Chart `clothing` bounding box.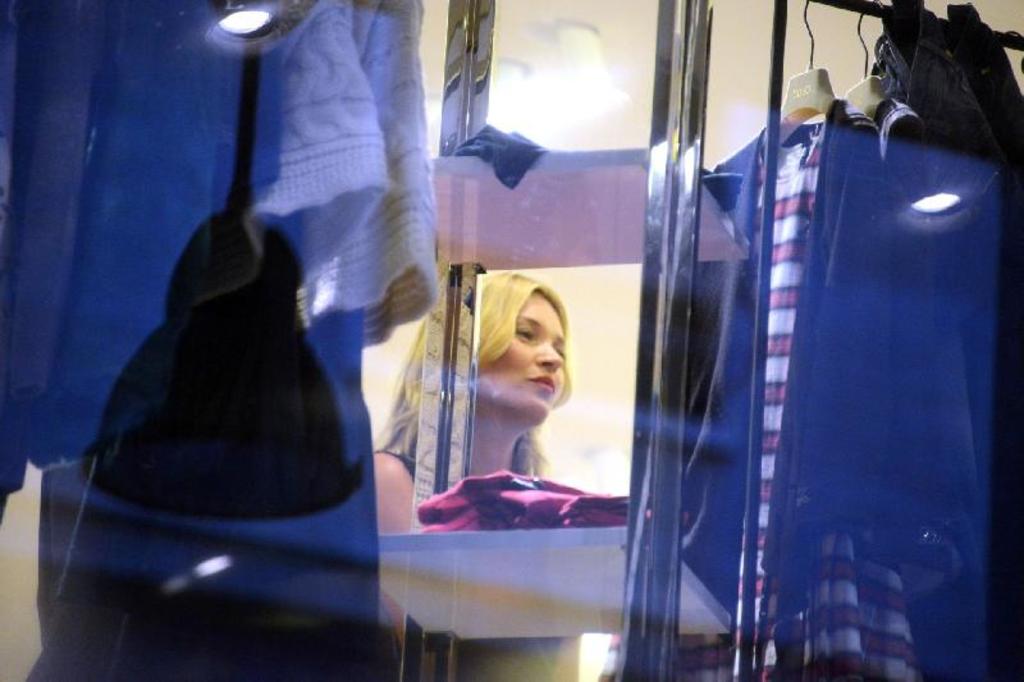
Charted: (left=680, top=127, right=1004, bottom=681).
